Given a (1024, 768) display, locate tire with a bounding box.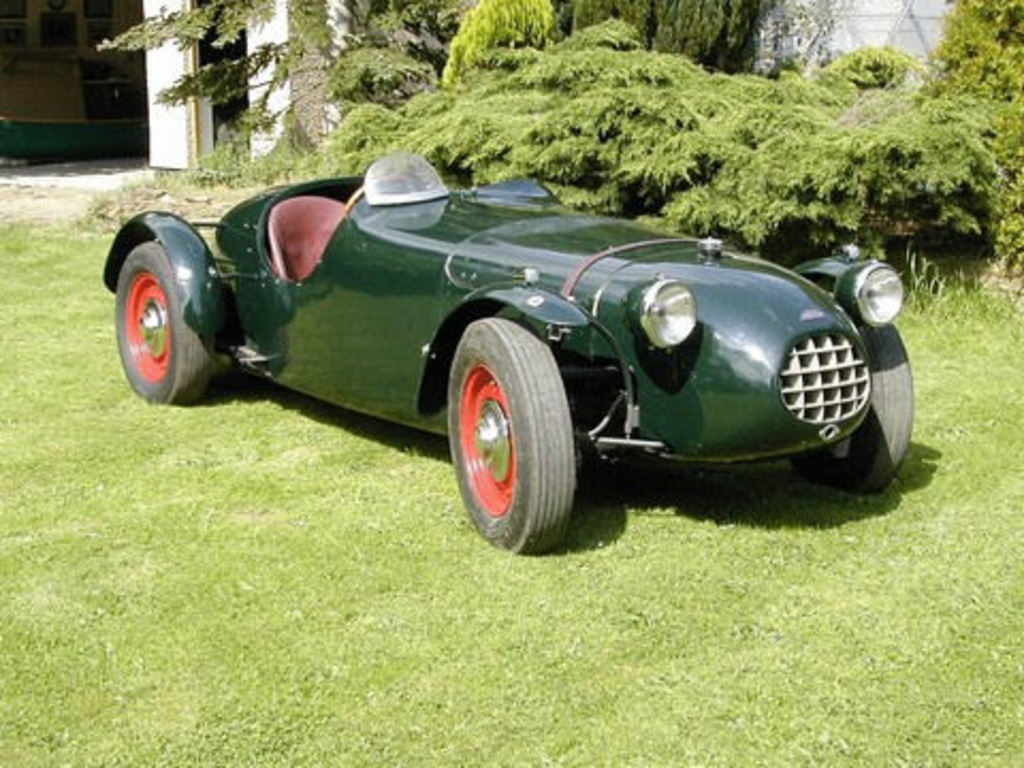
Located: 107,241,224,407.
